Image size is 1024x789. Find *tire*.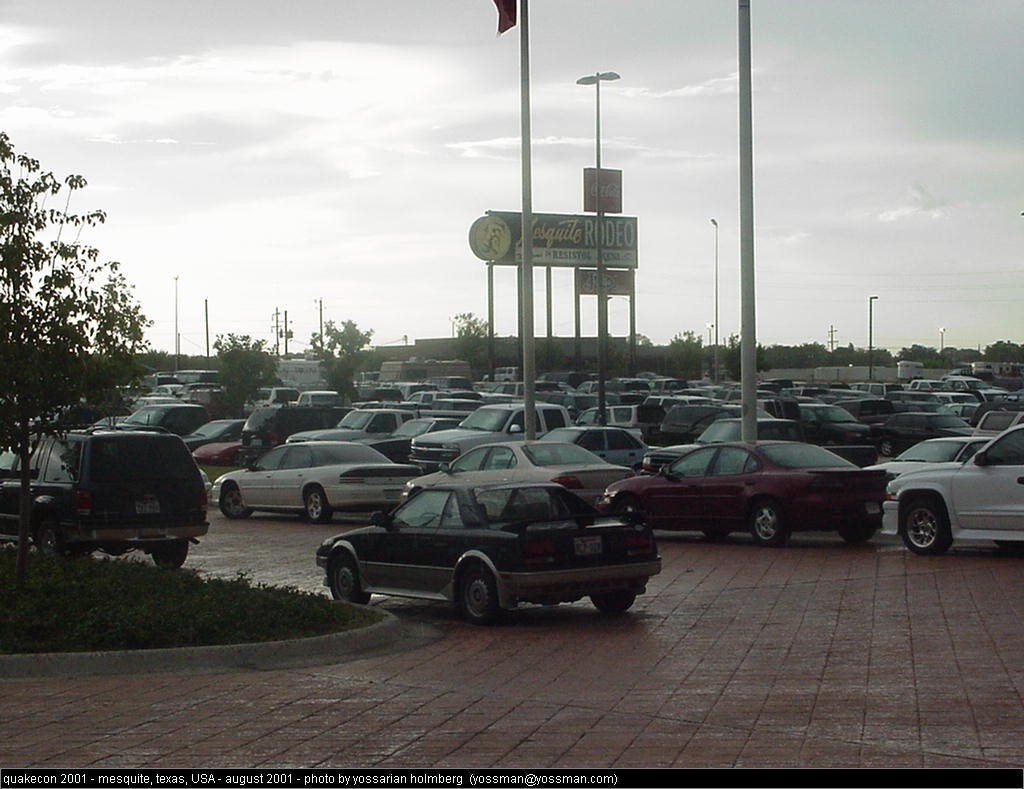
rect(329, 554, 368, 602).
